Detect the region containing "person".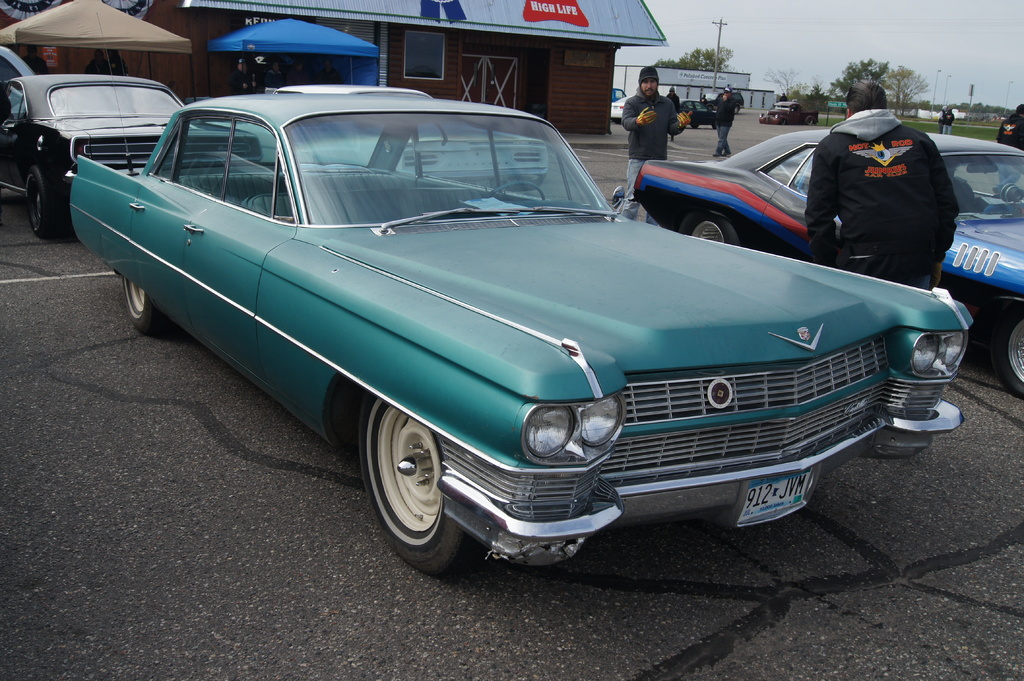
<region>995, 101, 1023, 148</region>.
